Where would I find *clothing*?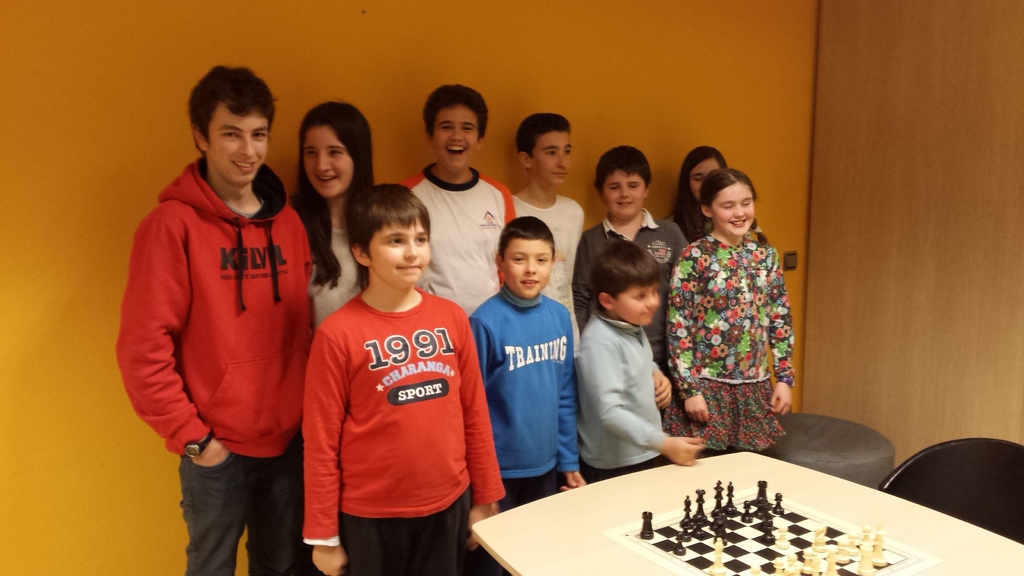
At 129 143 311 481.
